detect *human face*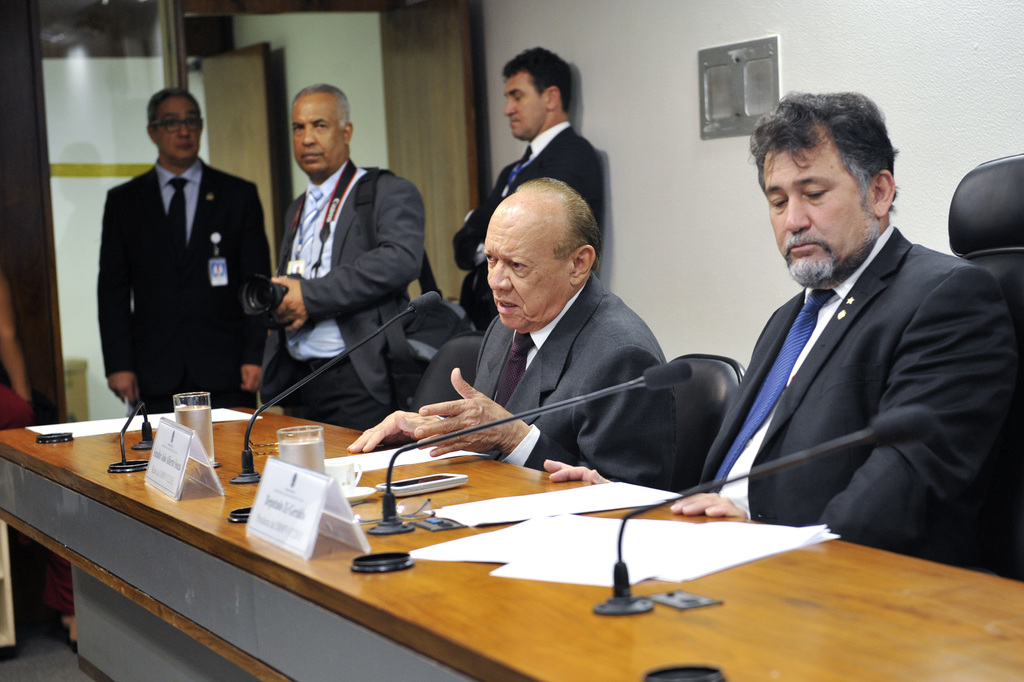
500, 76, 550, 136
